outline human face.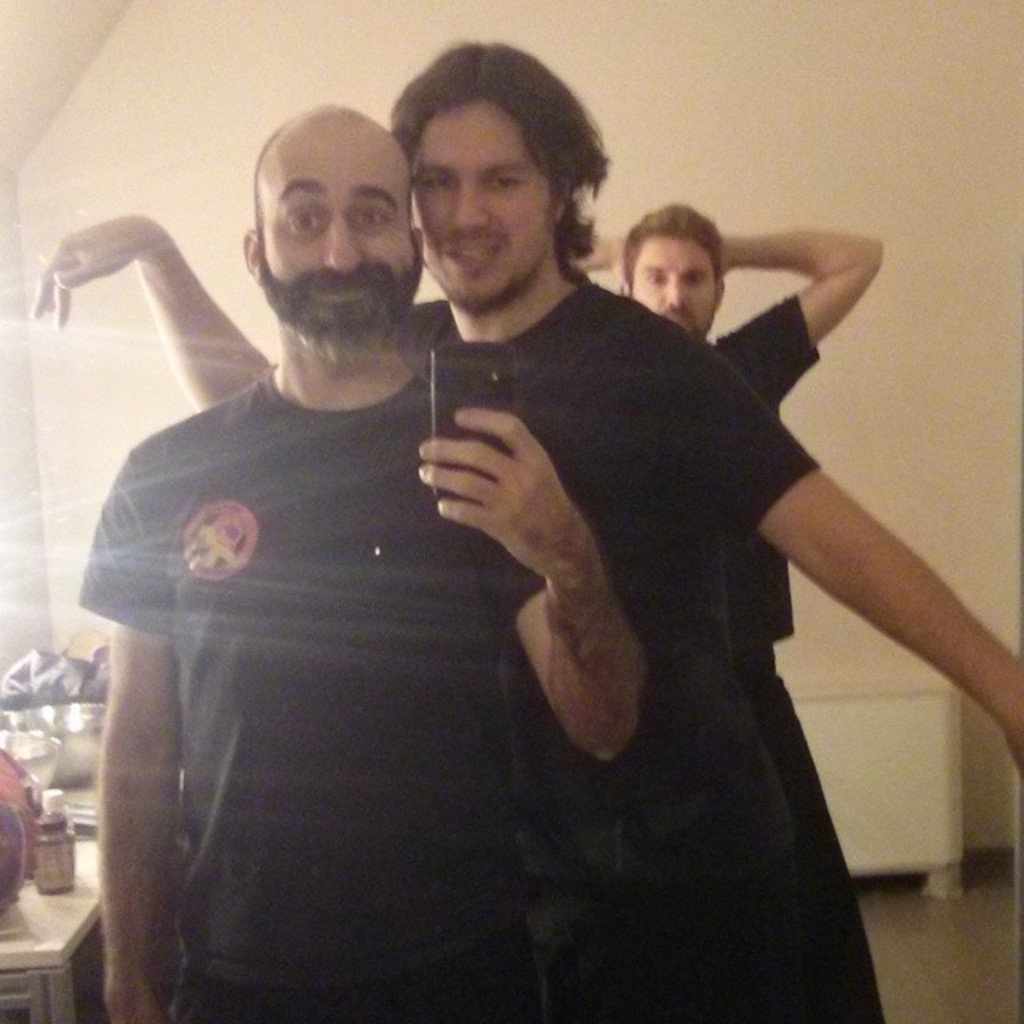
Outline: x1=261, y1=117, x2=419, y2=365.
